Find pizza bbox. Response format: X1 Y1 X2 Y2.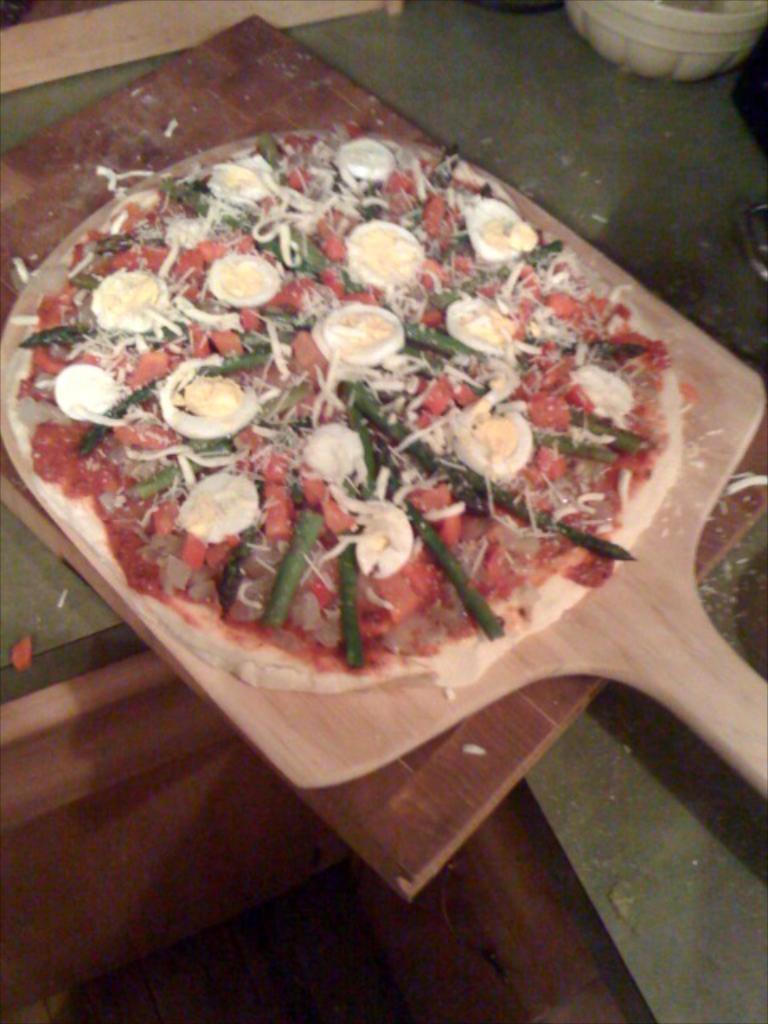
10 107 670 803.
